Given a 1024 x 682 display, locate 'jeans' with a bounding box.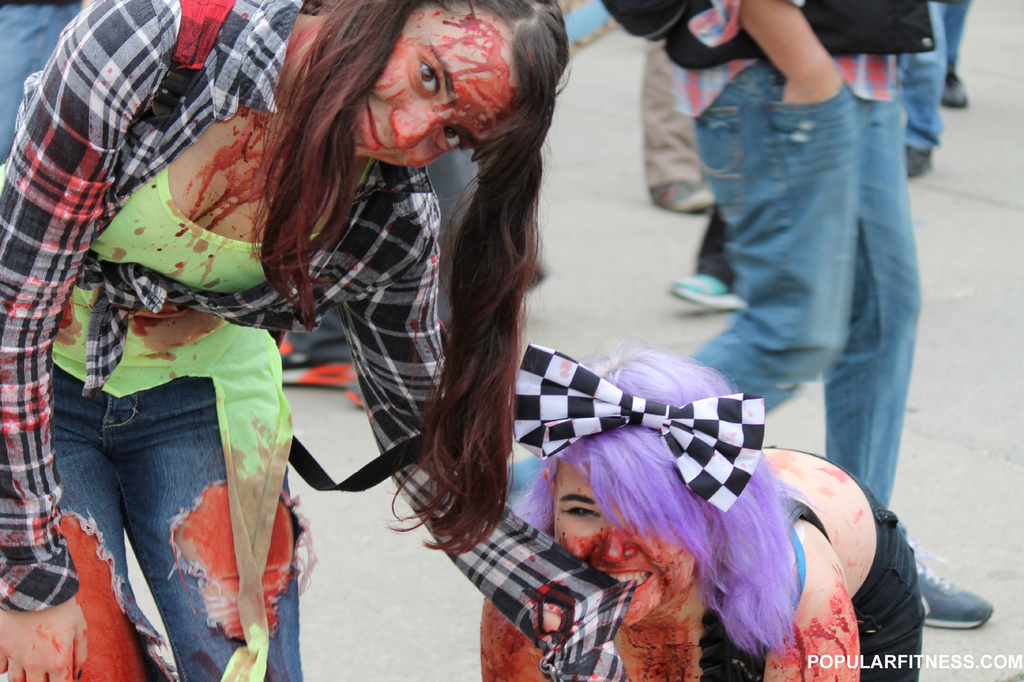
Located: BBox(897, 0, 982, 154).
